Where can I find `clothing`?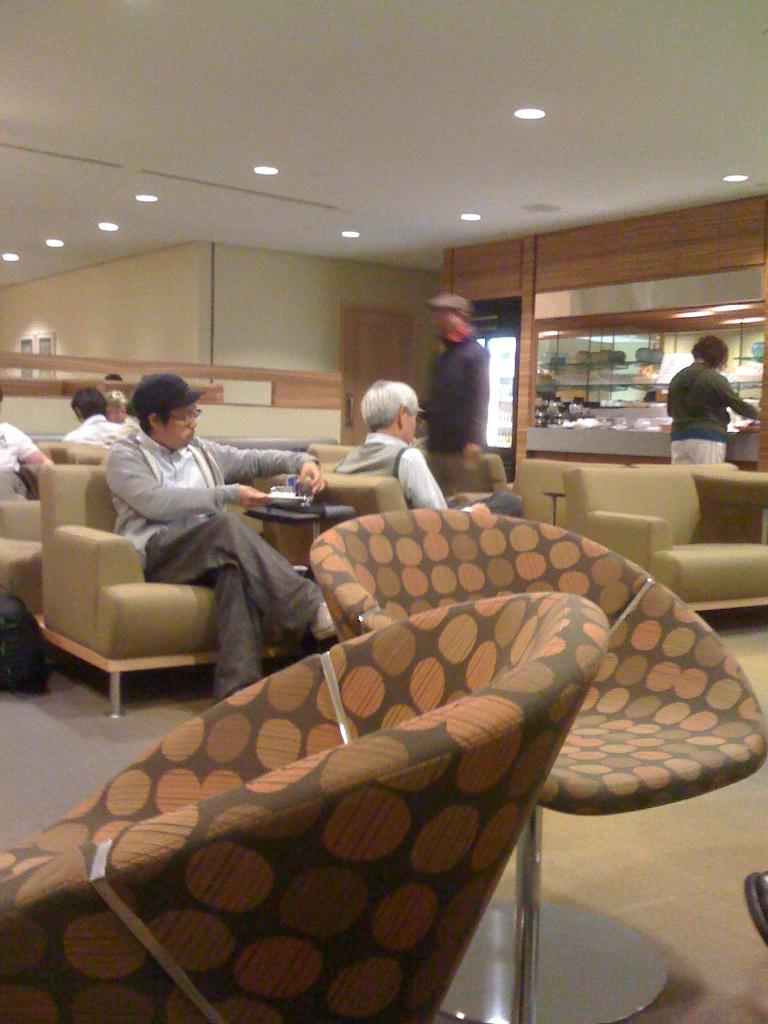
You can find it at box=[332, 426, 522, 519].
